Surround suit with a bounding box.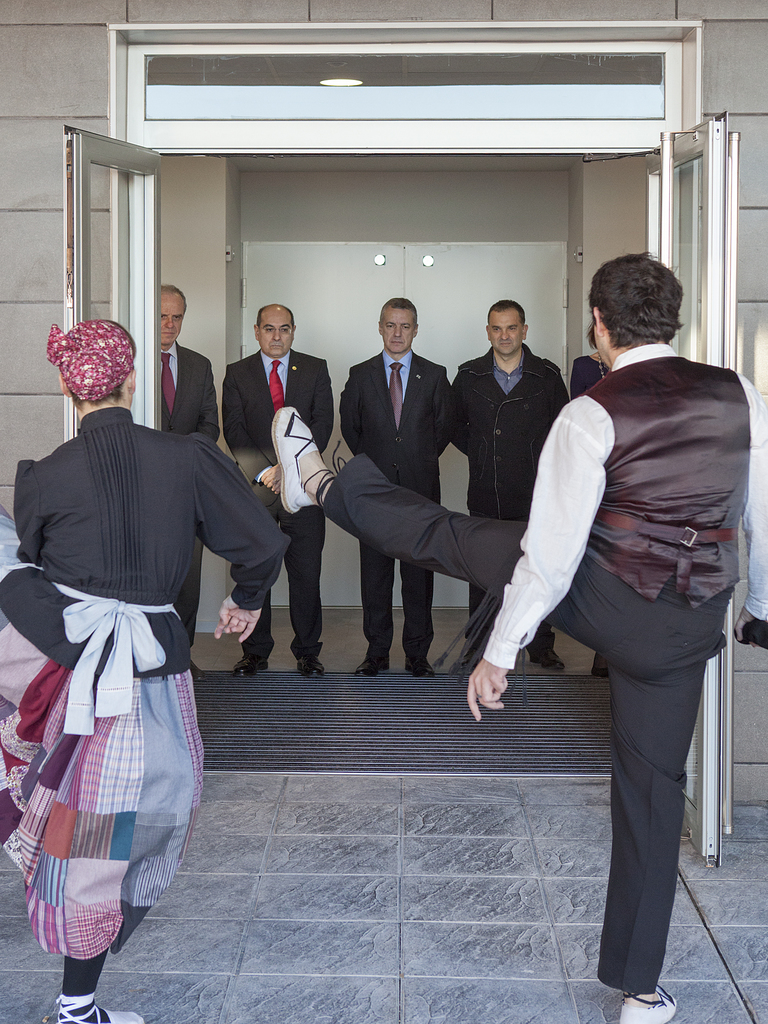
142,344,217,646.
